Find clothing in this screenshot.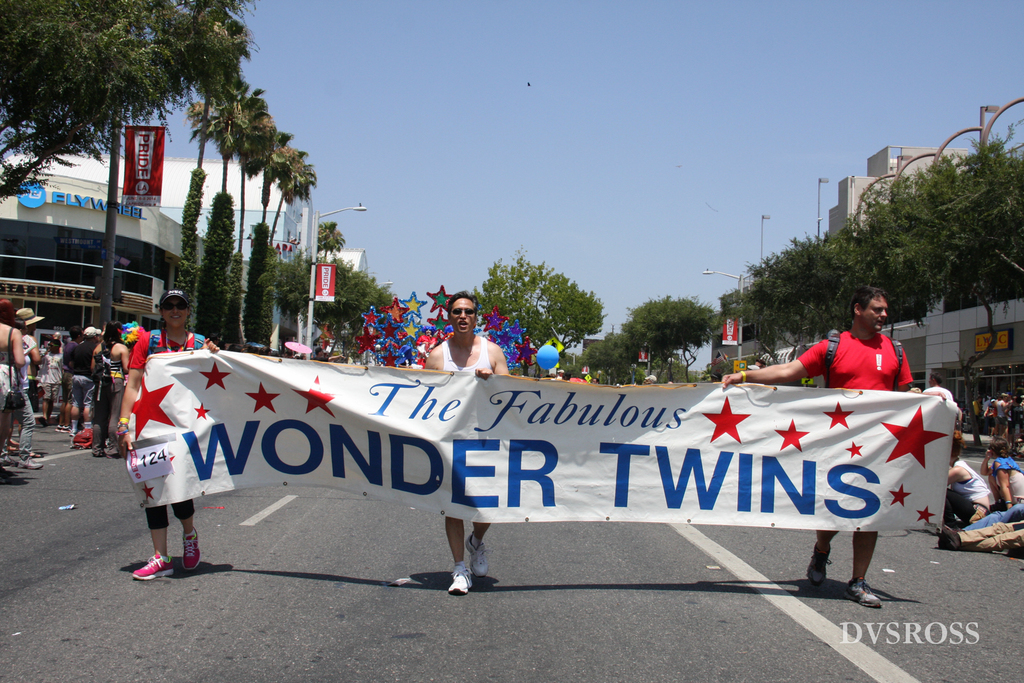
The bounding box for clothing is (left=997, top=399, right=1007, bottom=425).
